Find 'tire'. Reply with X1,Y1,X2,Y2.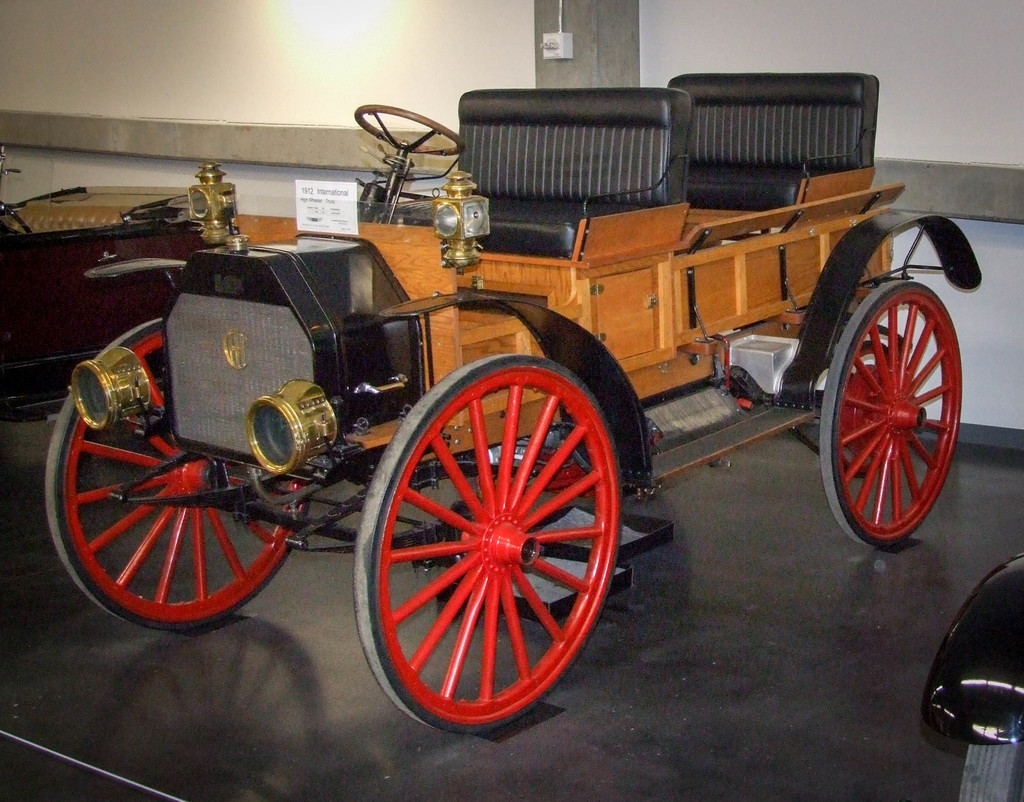
40,318,312,636.
